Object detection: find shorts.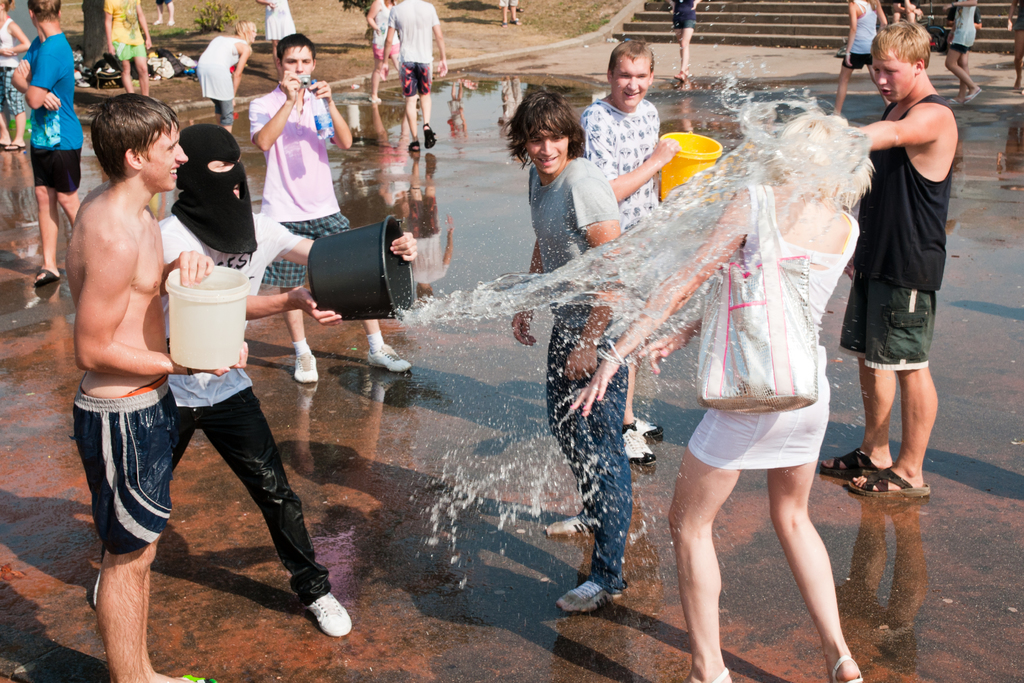
500:0:519:7.
